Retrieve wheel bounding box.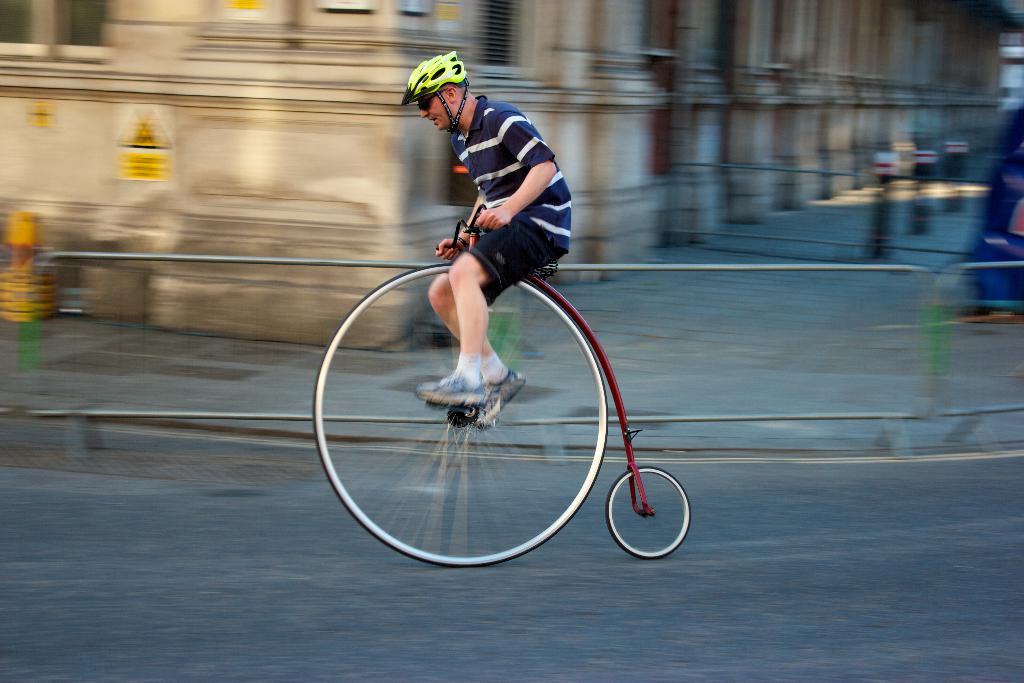
Bounding box: left=604, top=463, right=696, bottom=557.
